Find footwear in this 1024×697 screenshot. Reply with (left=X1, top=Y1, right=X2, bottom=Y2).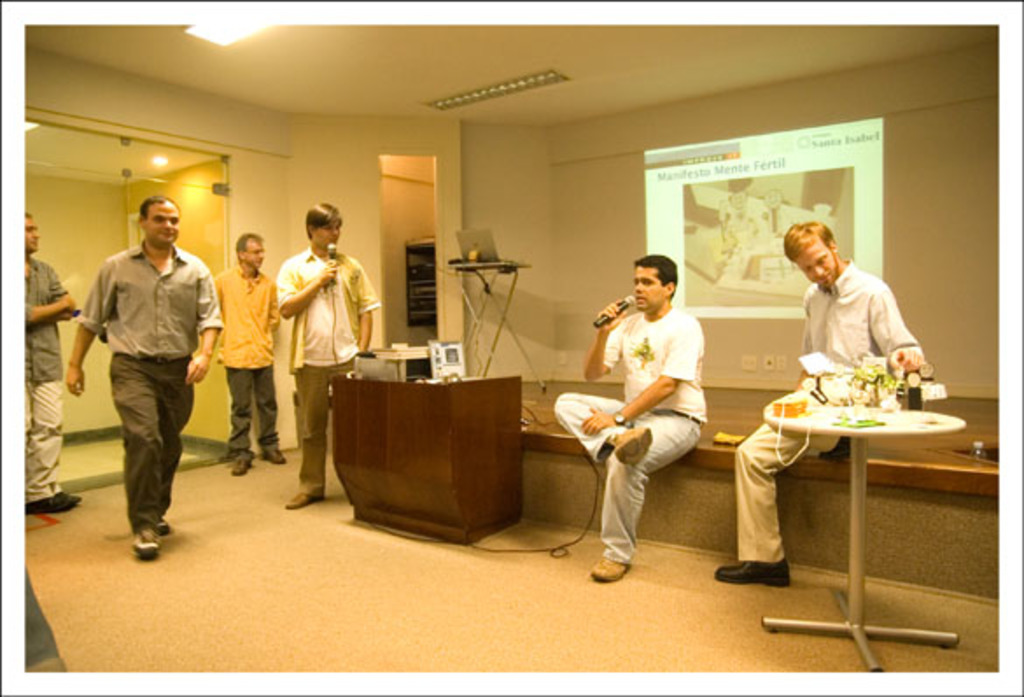
(left=261, top=448, right=287, bottom=464).
